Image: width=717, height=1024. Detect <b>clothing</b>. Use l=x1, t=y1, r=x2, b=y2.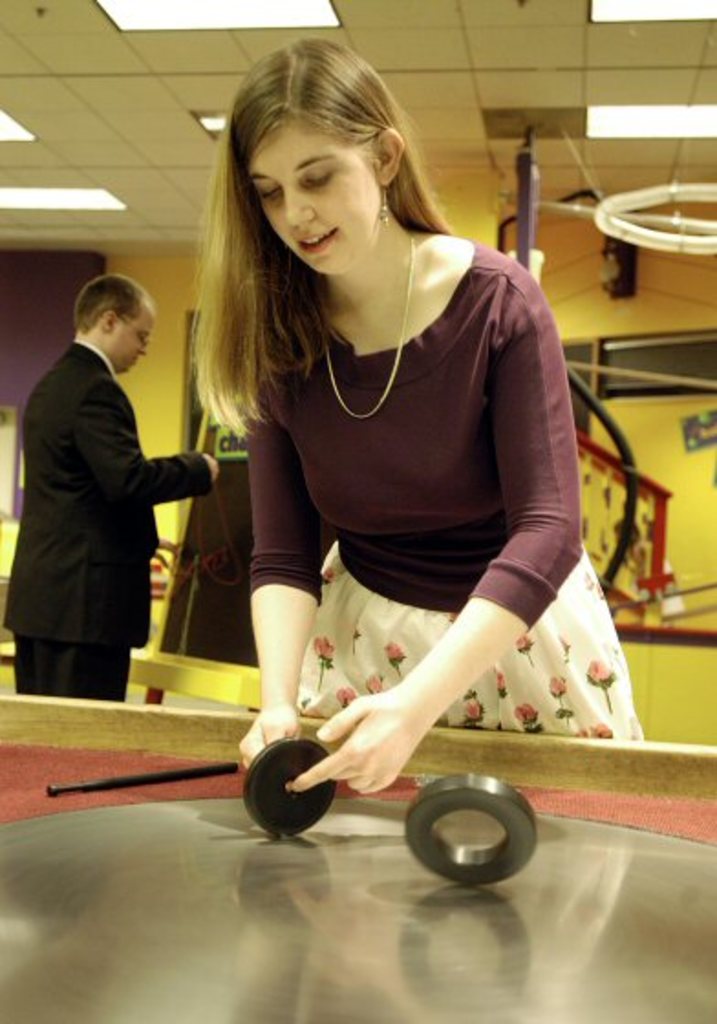
l=2, t=333, r=210, b=708.
